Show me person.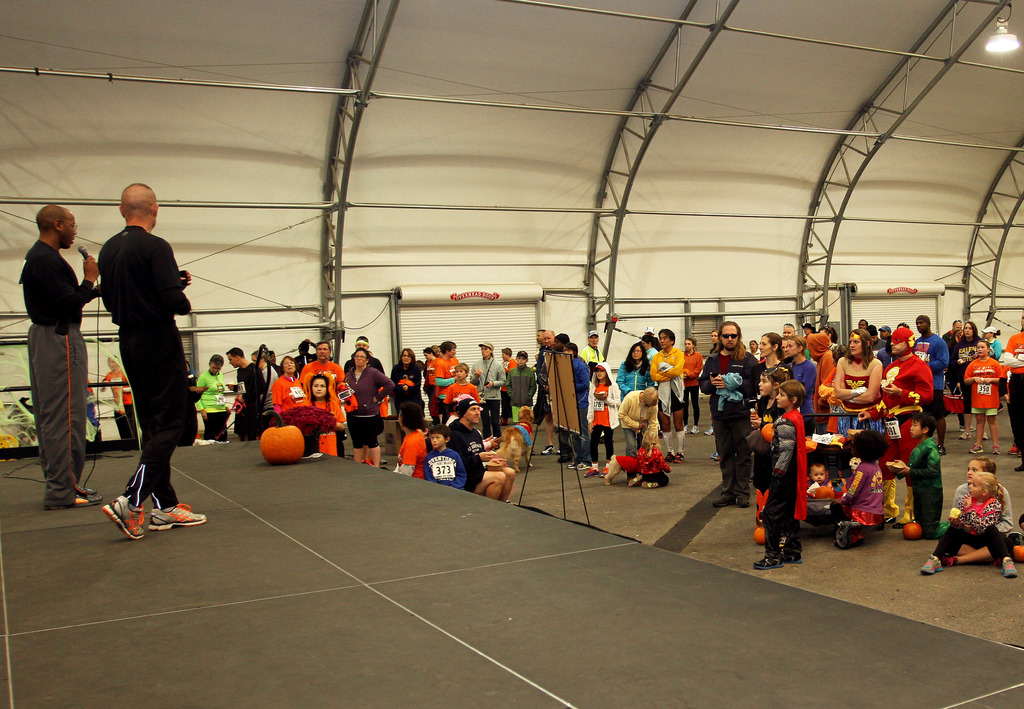
person is here: (772, 335, 815, 405).
